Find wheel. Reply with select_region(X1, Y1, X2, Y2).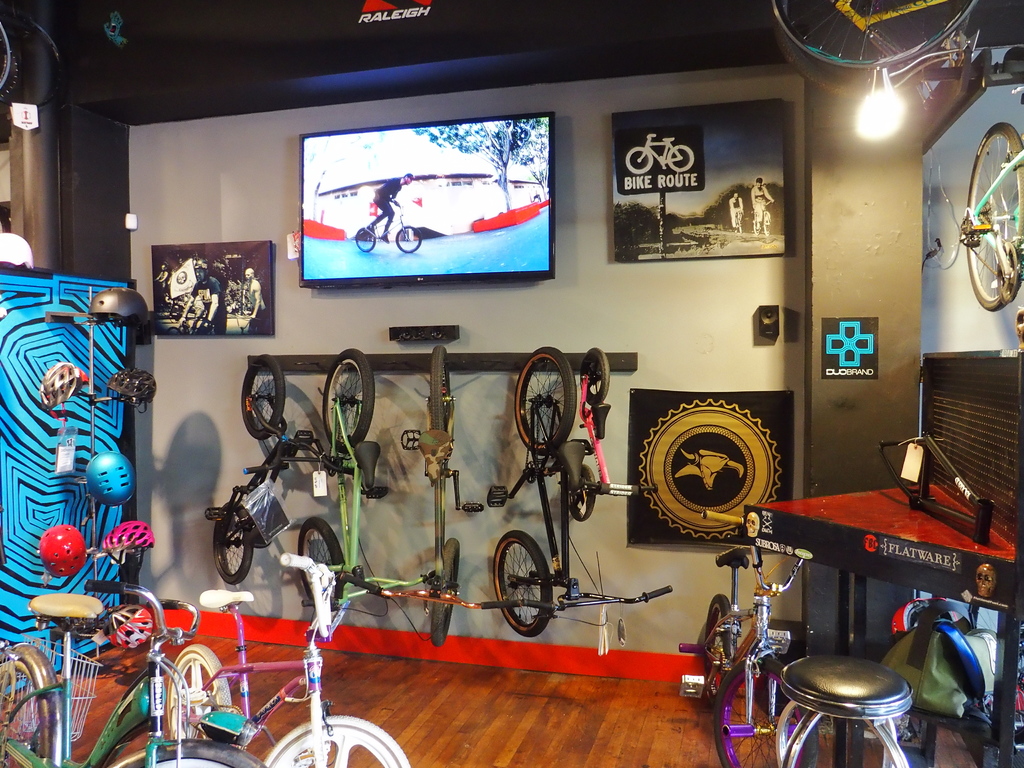
select_region(324, 345, 376, 452).
